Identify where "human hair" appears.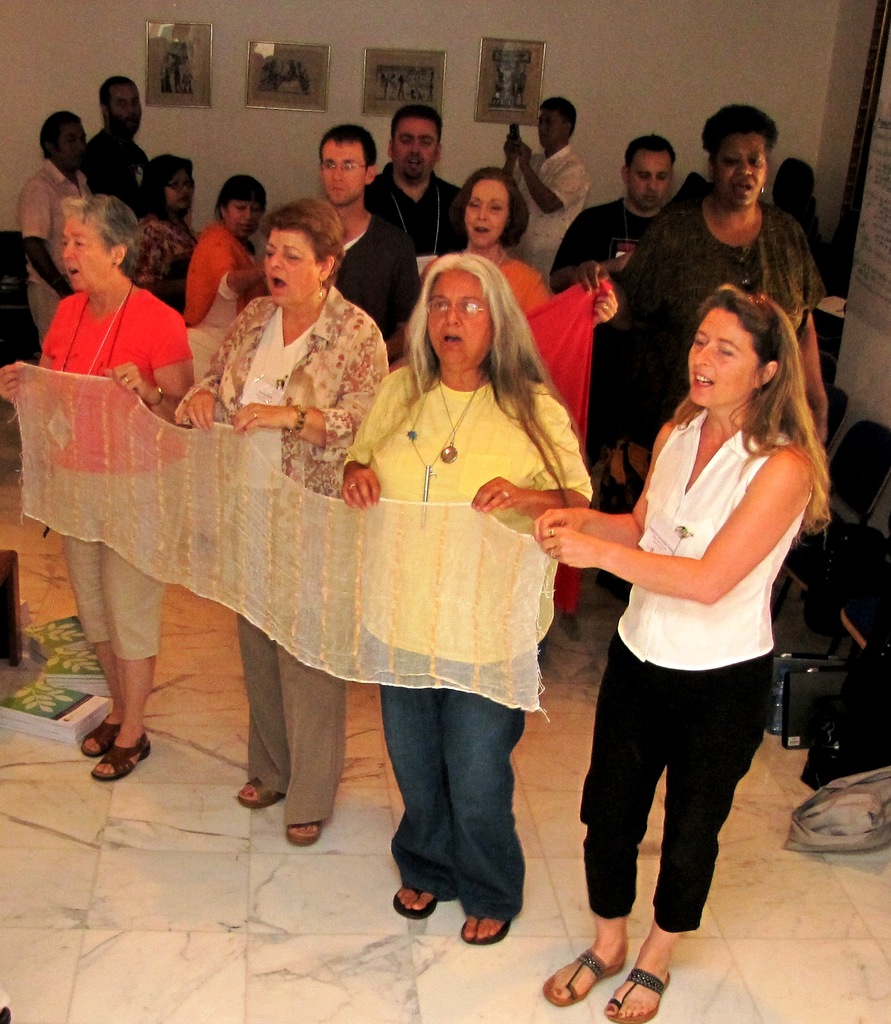
Appears at [403,243,552,428].
